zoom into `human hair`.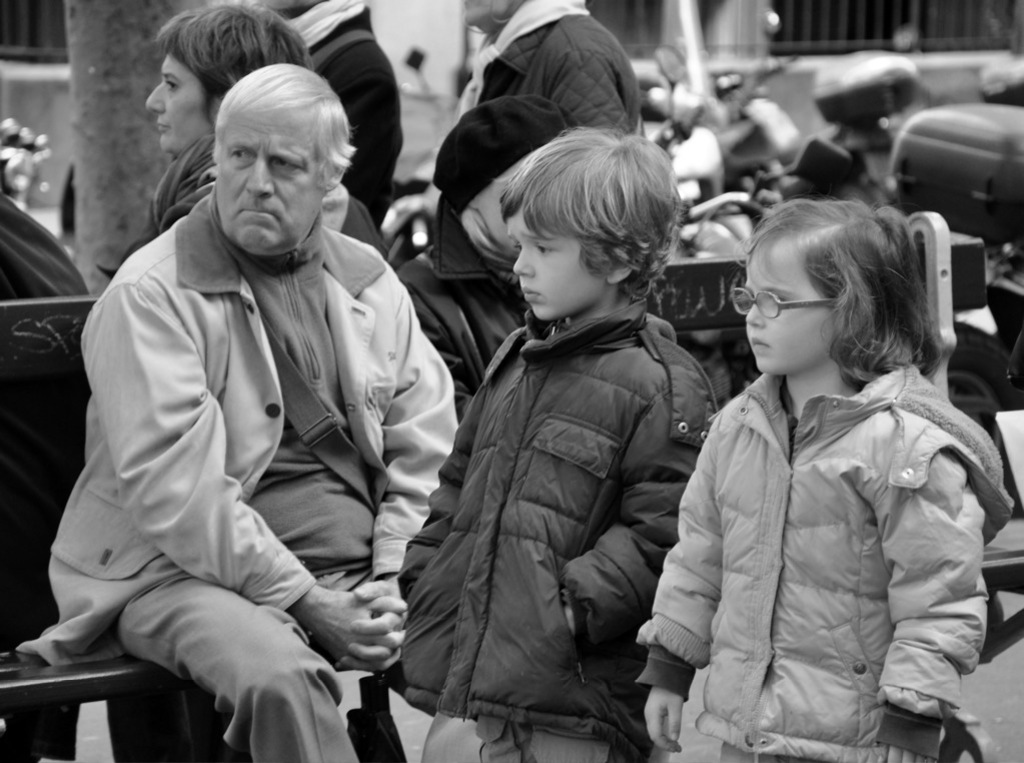
Zoom target: 496, 121, 692, 304.
